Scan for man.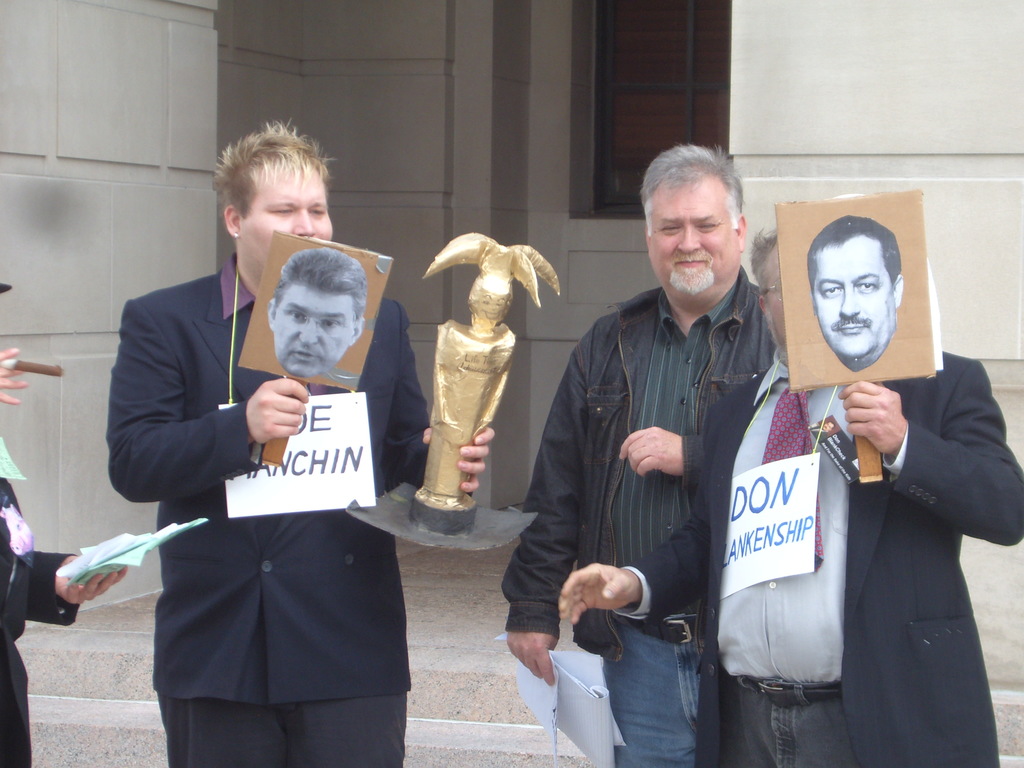
Scan result: locate(556, 222, 1023, 765).
